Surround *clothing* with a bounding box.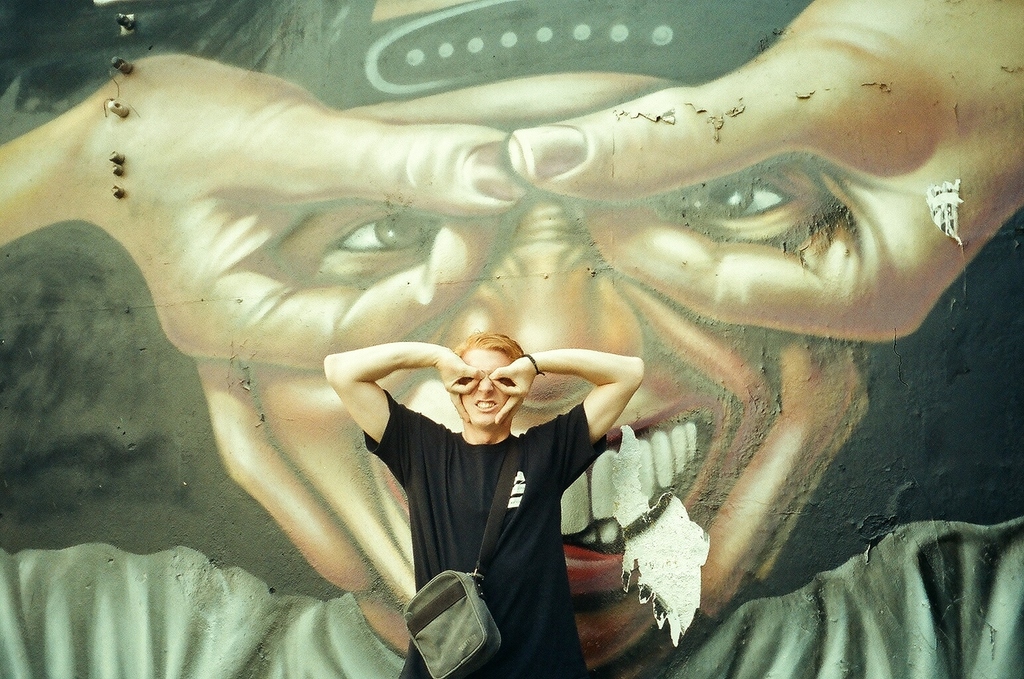
region(377, 379, 621, 673).
